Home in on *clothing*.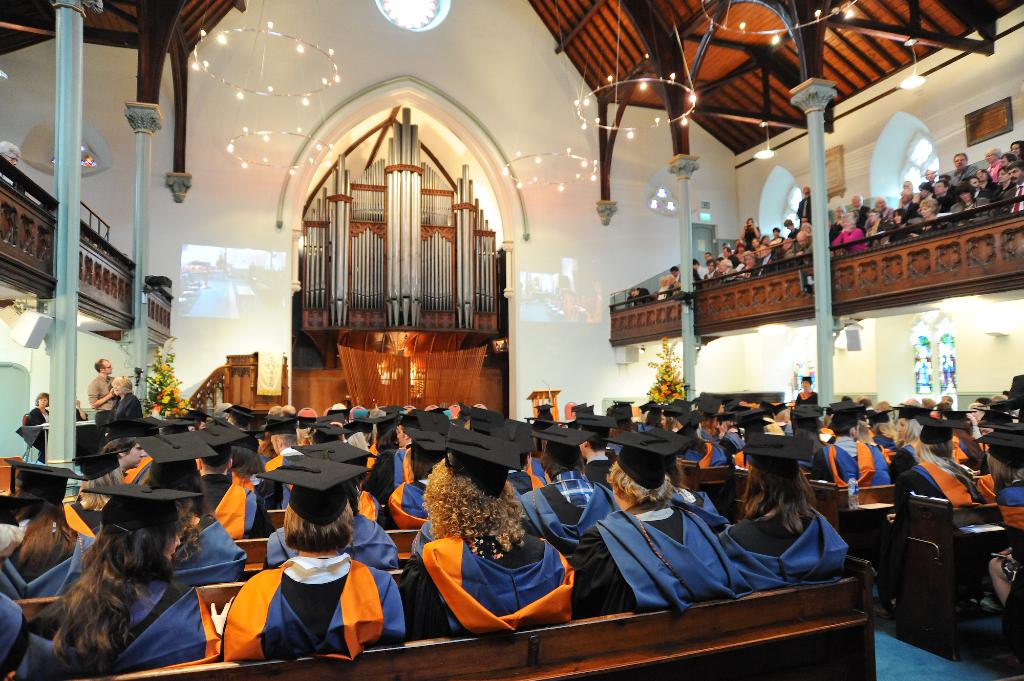
Homed in at [585, 456, 617, 487].
